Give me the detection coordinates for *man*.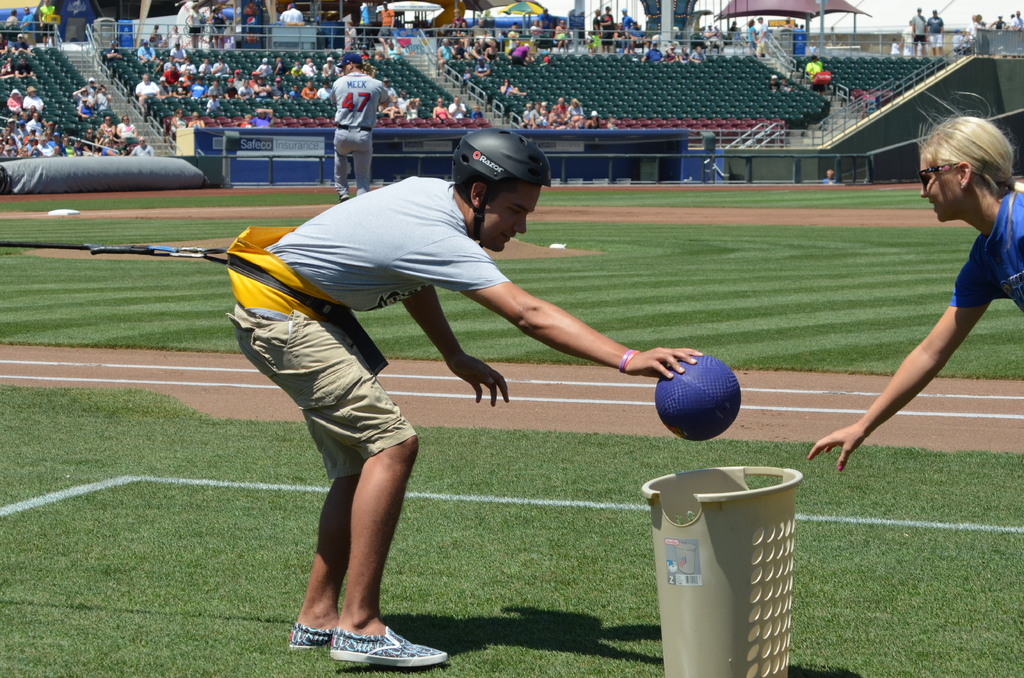
detection(642, 39, 664, 61).
